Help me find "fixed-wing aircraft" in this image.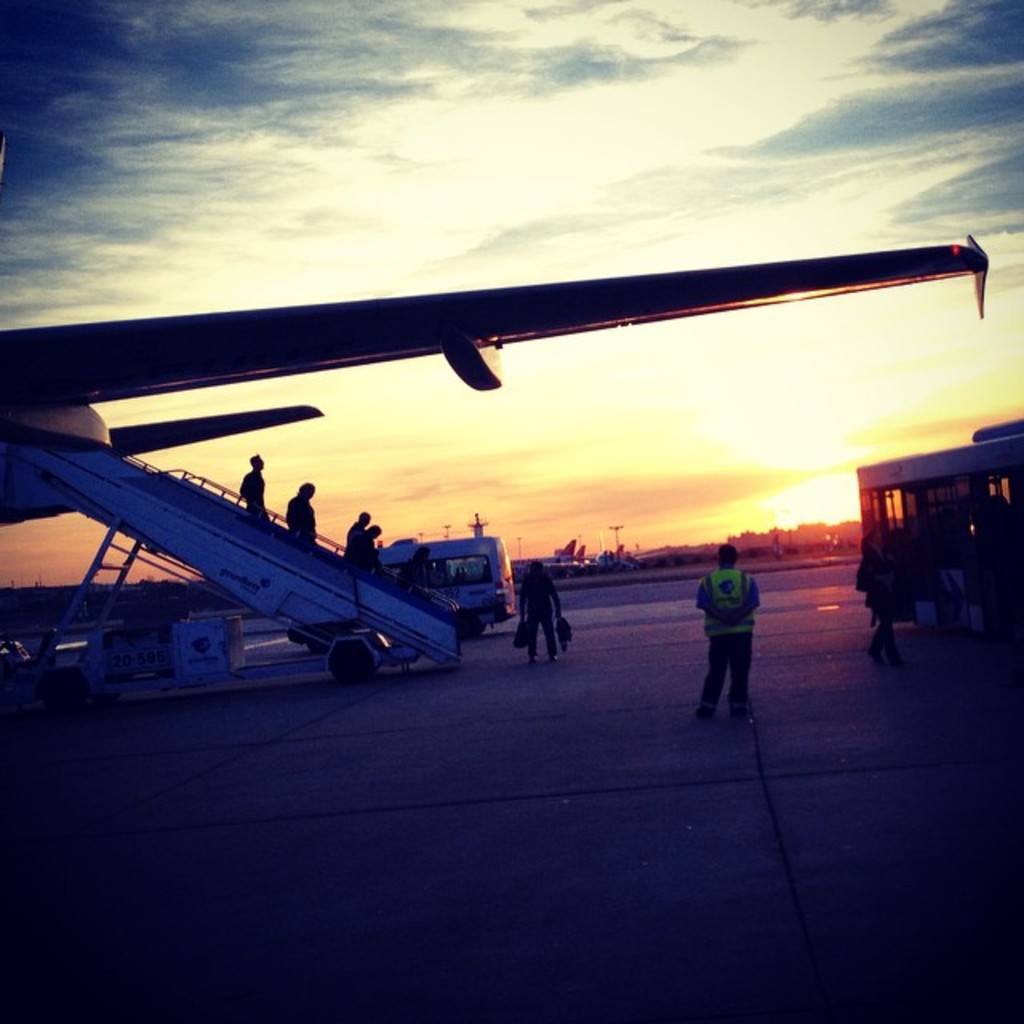
Found it: box(6, 229, 989, 523).
